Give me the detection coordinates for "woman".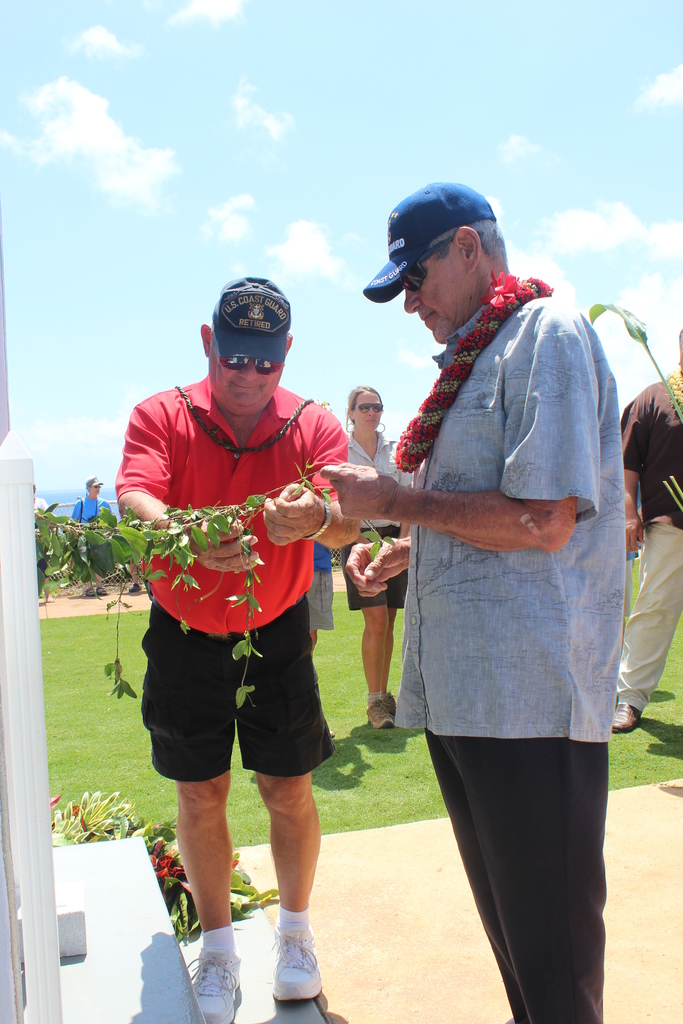
box(338, 377, 411, 730).
